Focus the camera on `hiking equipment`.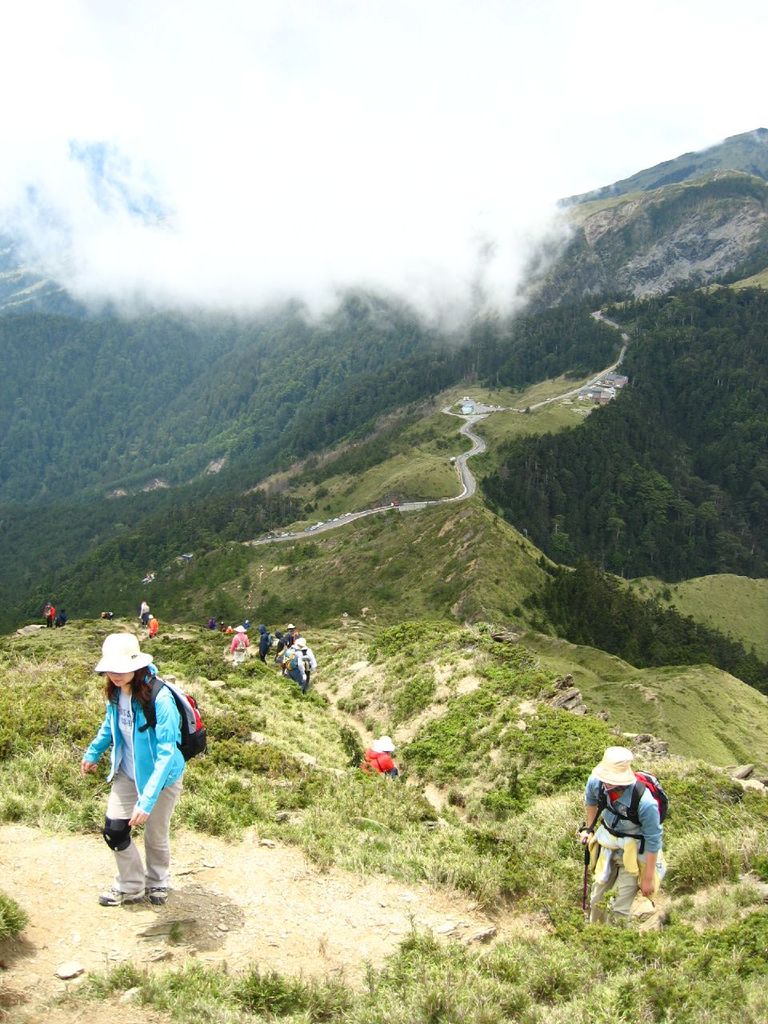
Focus region: [left=593, top=762, right=672, bottom=852].
